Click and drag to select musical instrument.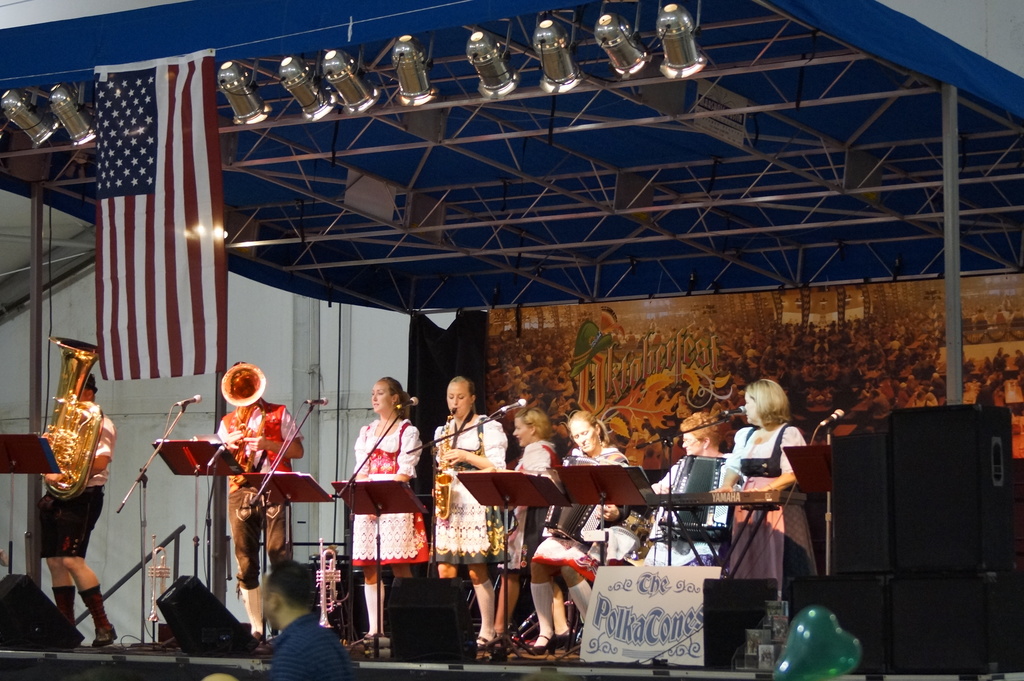
Selection: x1=319, y1=530, x2=340, y2=630.
